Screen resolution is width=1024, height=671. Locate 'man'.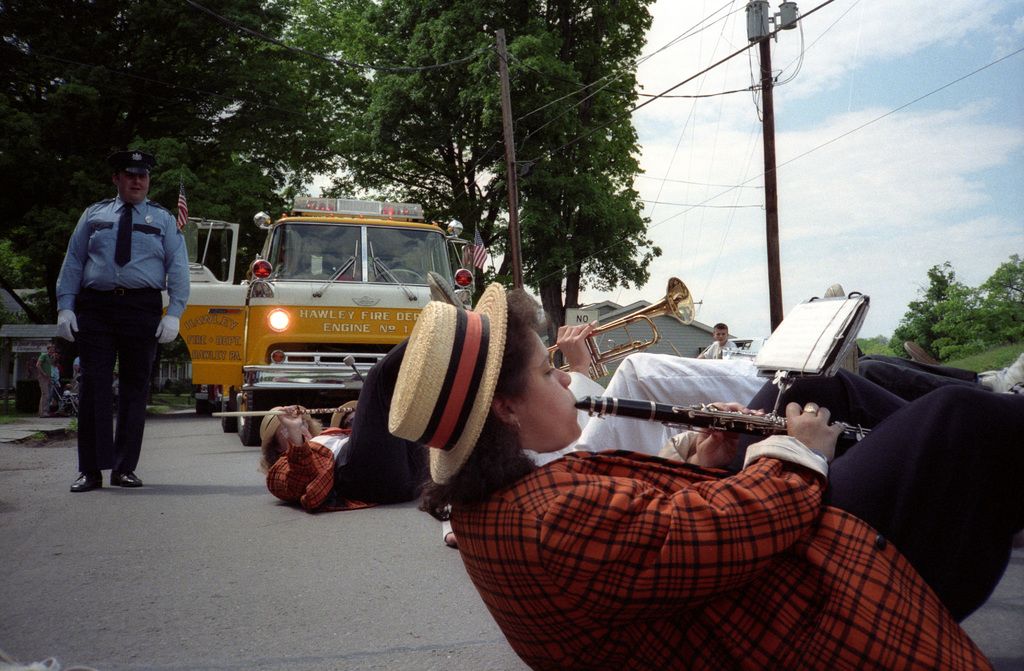
(x1=330, y1=400, x2=357, y2=429).
